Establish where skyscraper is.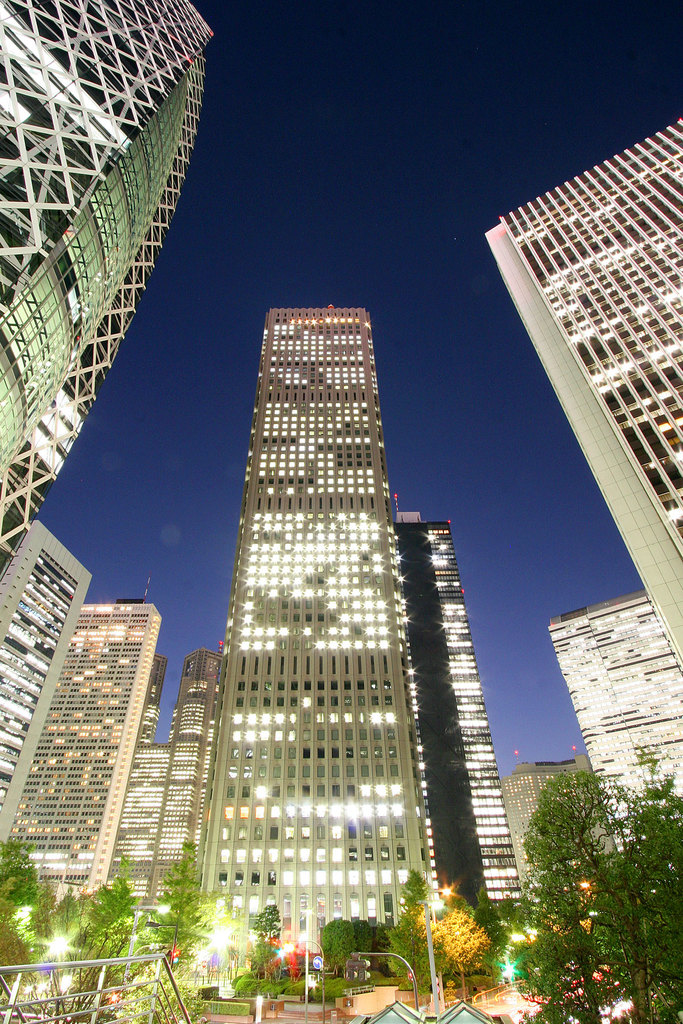
Established at [190,305,438,1004].
